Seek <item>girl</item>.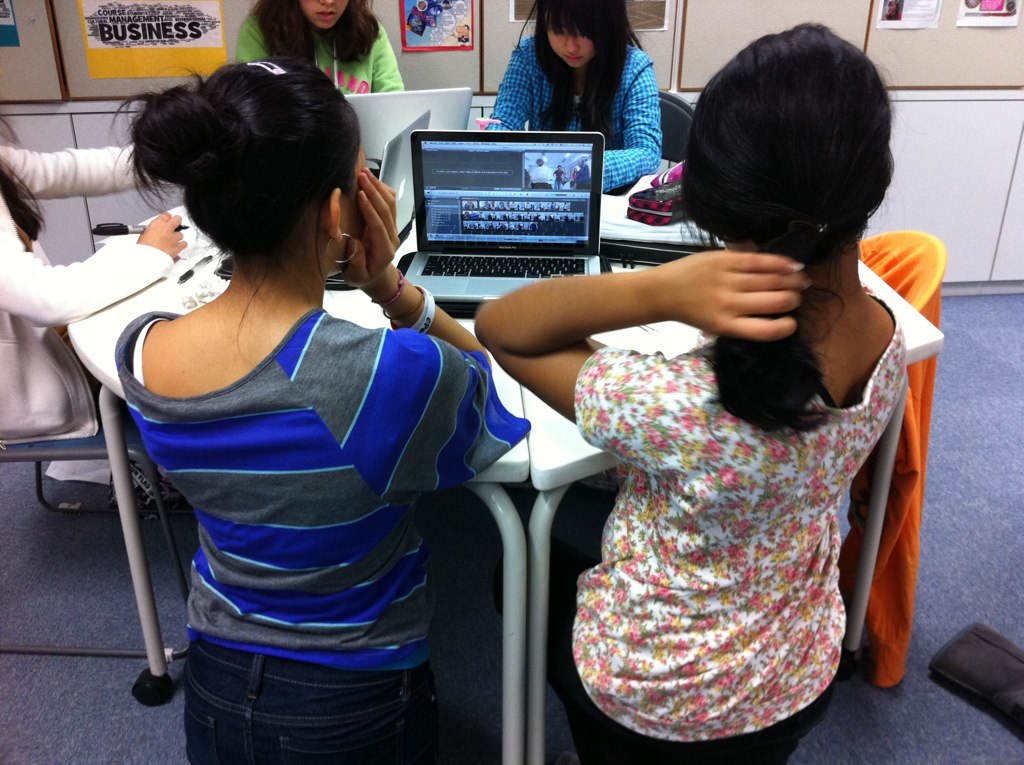
[x1=4, y1=119, x2=190, y2=508].
